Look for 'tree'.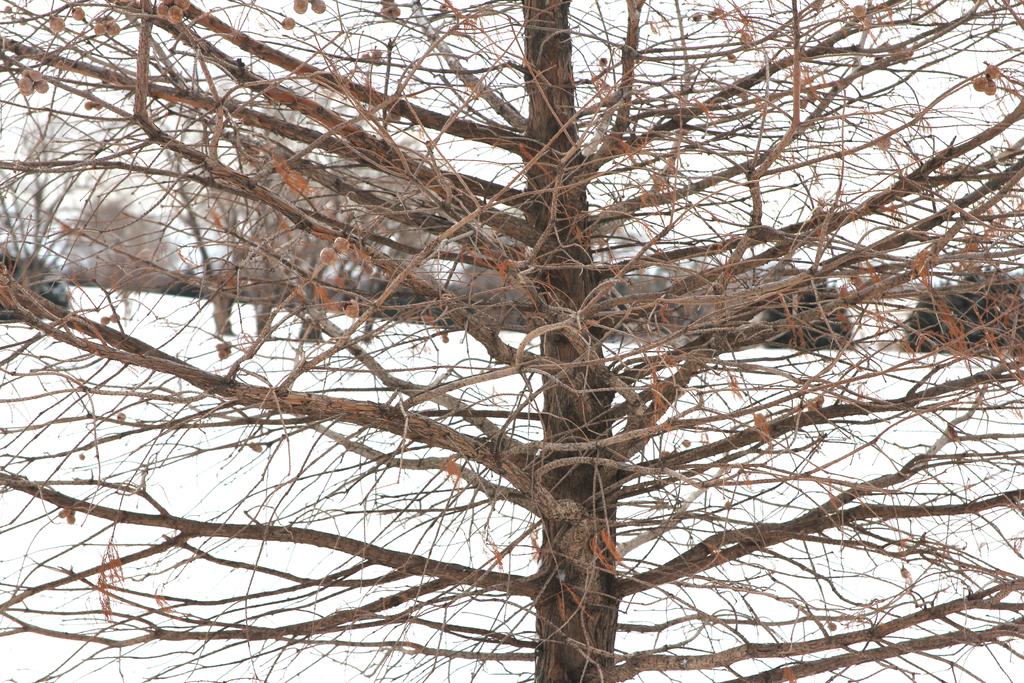
Found: 0, 0, 1023, 682.
